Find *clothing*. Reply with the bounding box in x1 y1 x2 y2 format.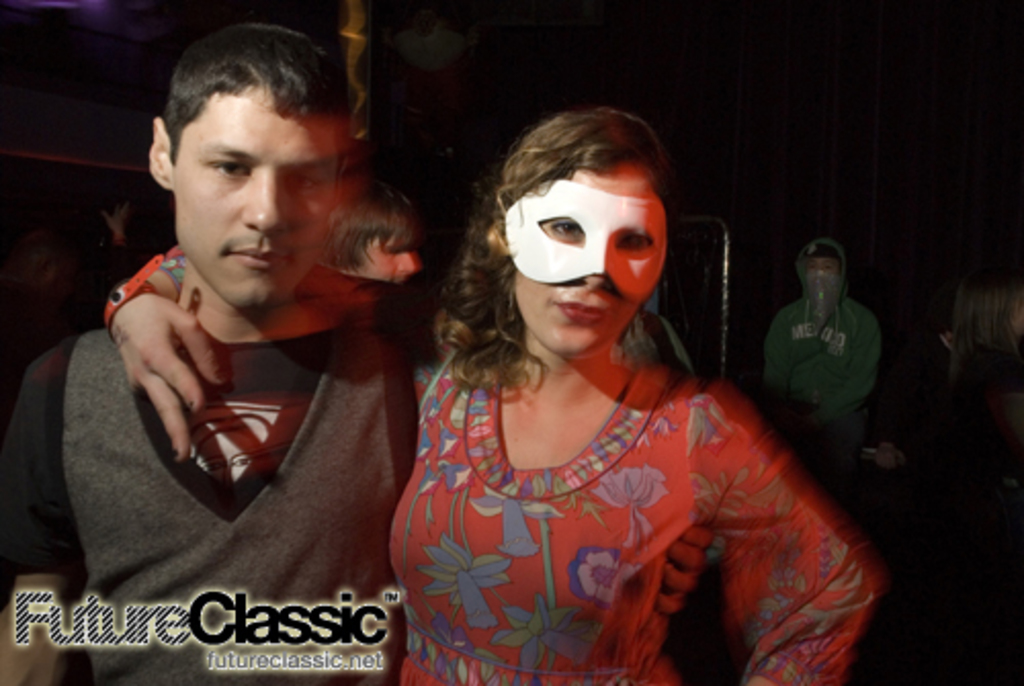
758 235 881 475.
